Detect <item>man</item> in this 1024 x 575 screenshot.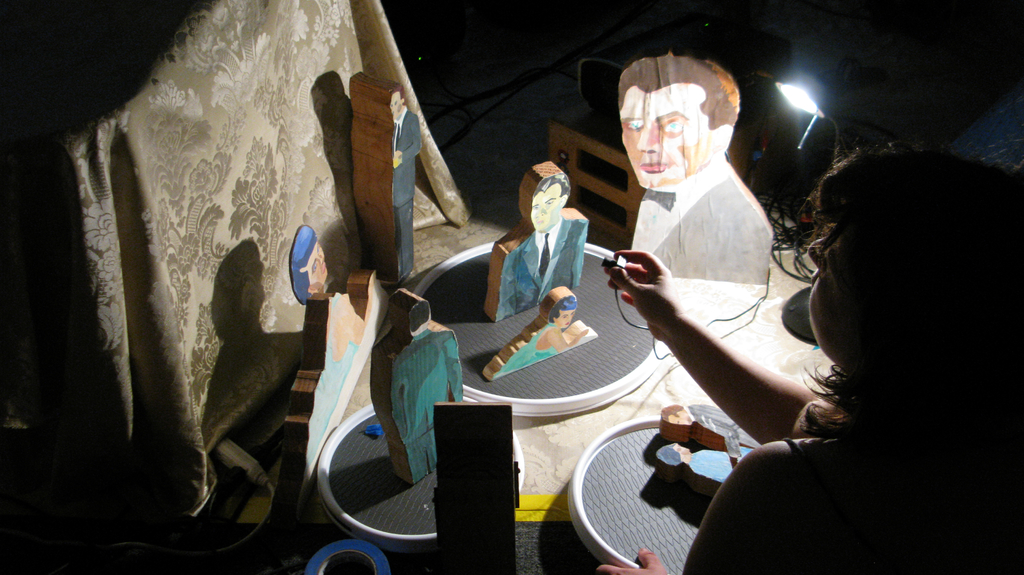
Detection: [x1=395, y1=297, x2=467, y2=485].
